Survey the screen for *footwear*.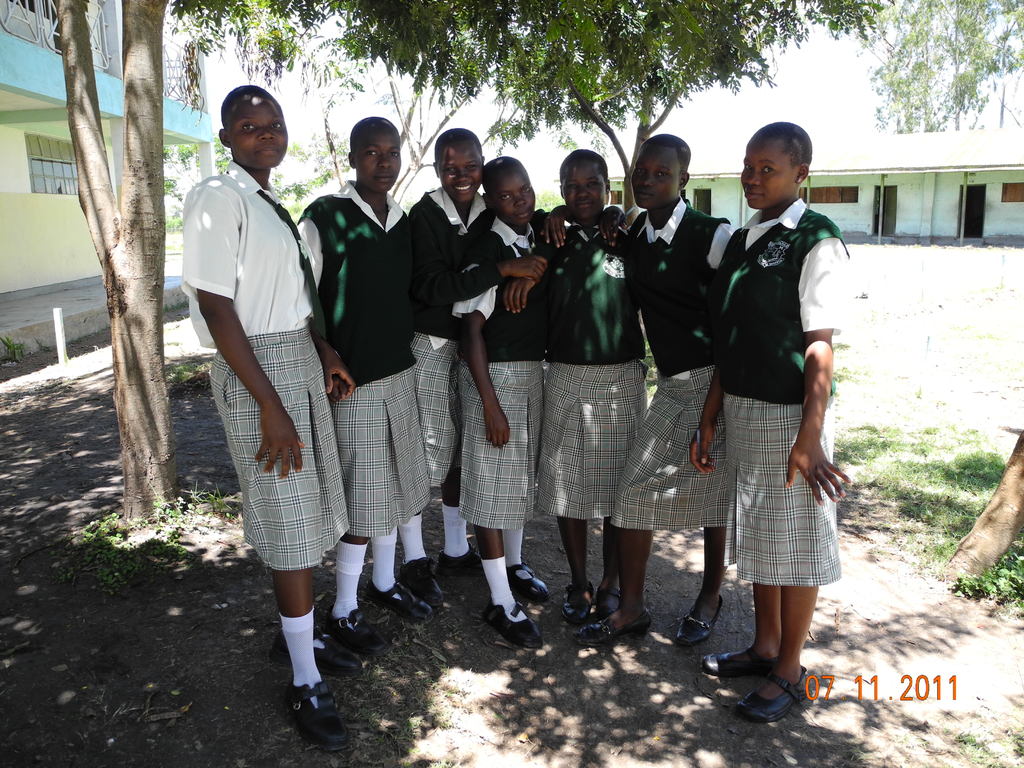
Survey found: (left=401, top=552, right=451, bottom=611).
